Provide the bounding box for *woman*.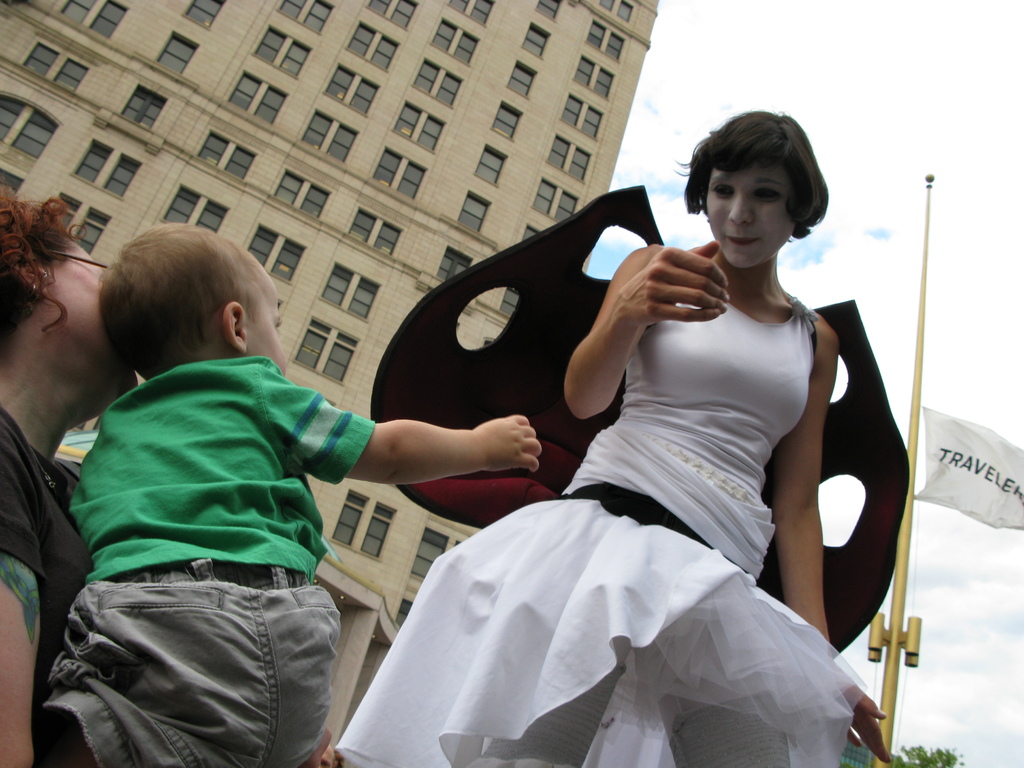
select_region(0, 180, 344, 767).
